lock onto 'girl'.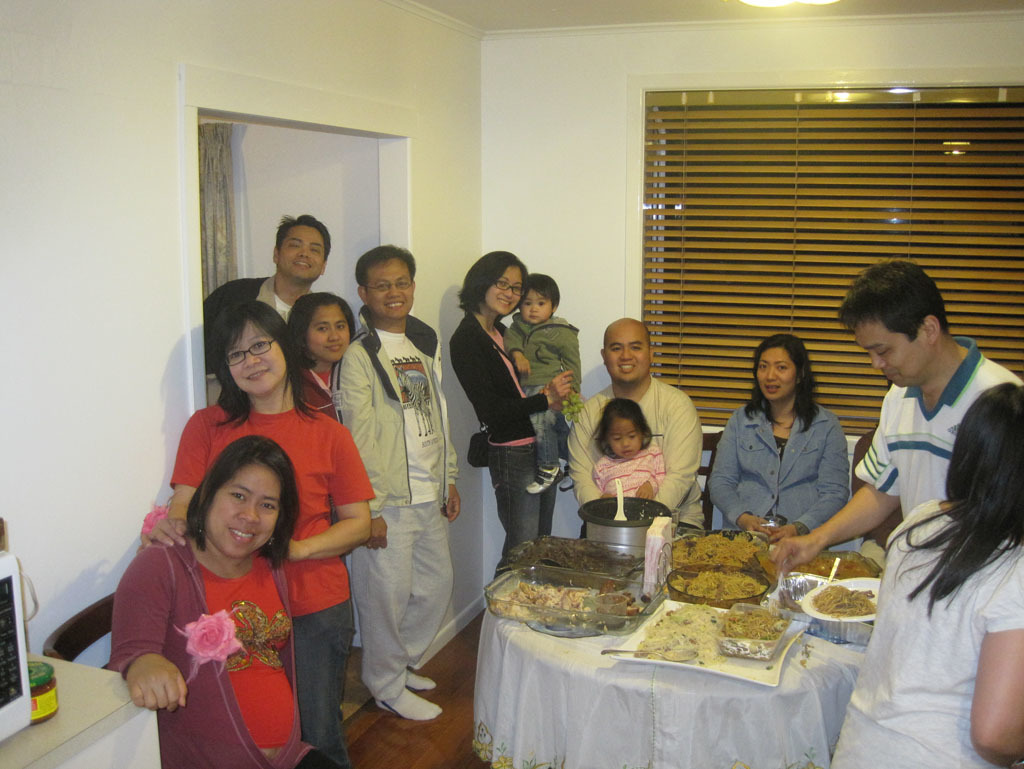
Locked: l=442, t=248, r=569, b=580.
